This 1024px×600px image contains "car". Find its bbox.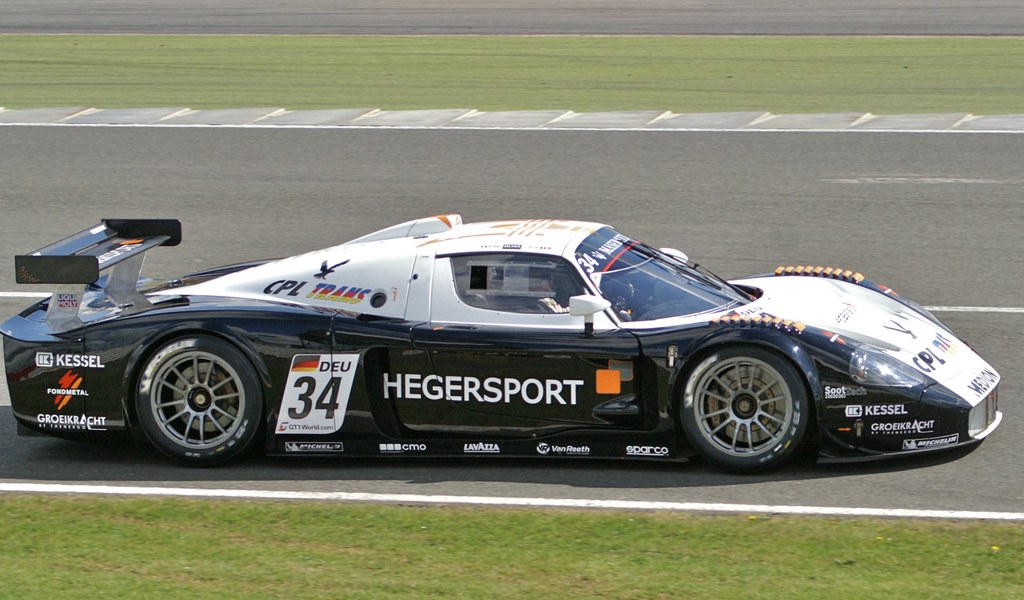
x1=1, y1=216, x2=1000, y2=478.
